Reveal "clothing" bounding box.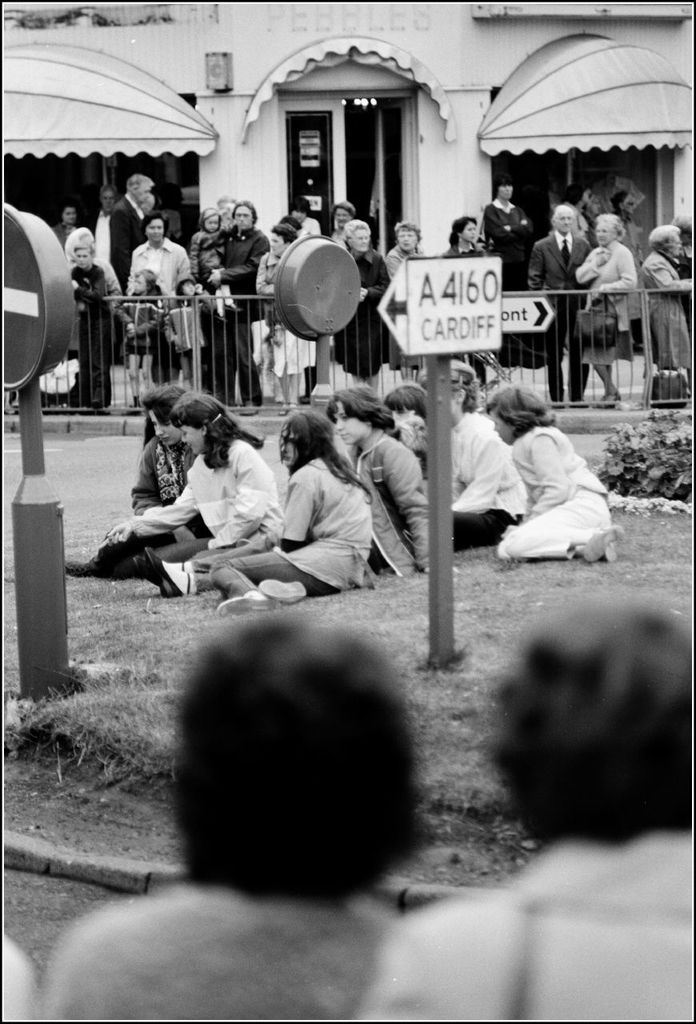
Revealed: l=583, t=170, r=646, b=326.
